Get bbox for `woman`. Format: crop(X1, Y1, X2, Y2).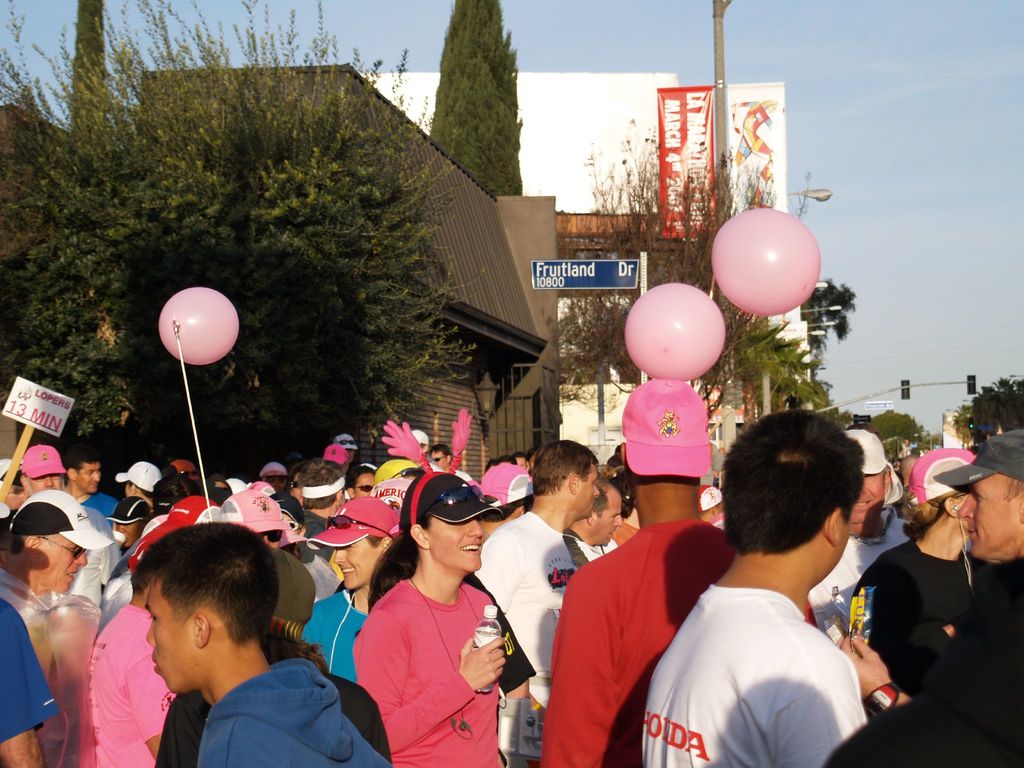
crop(301, 490, 408, 691).
